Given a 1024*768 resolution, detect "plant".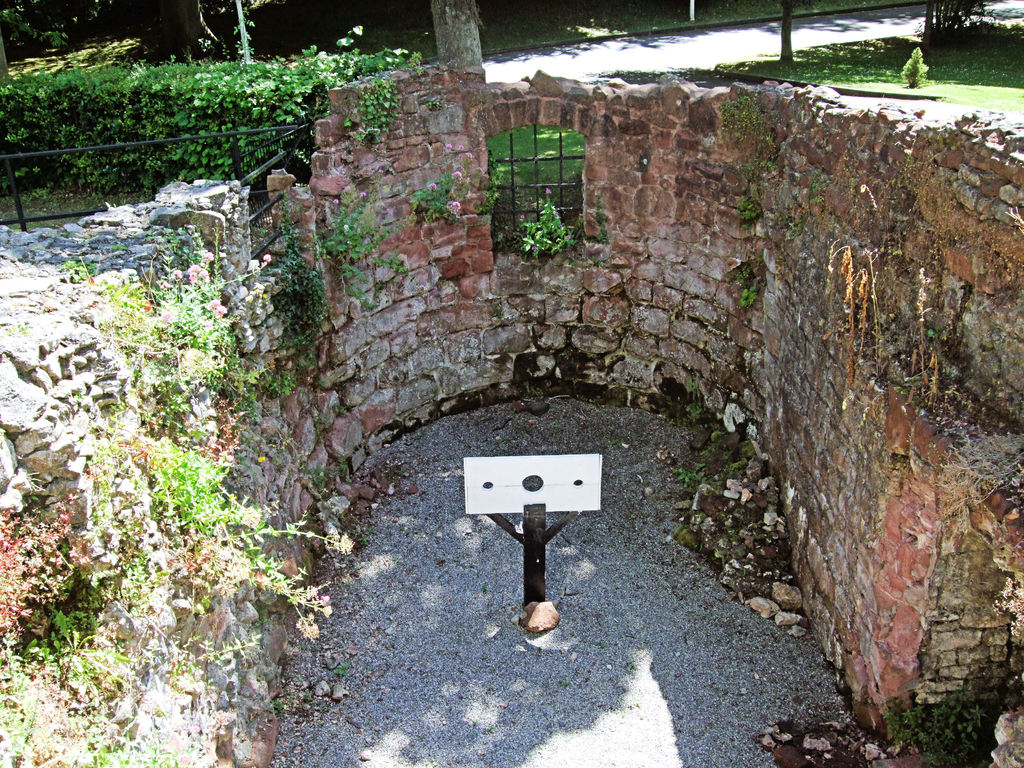
<region>784, 212, 809, 242</region>.
